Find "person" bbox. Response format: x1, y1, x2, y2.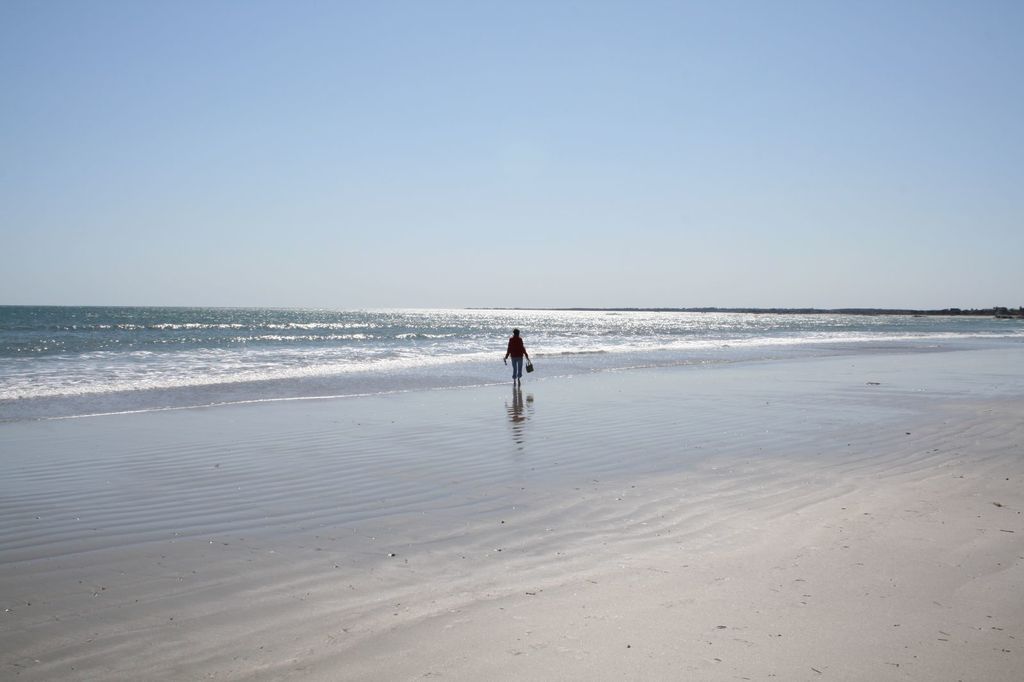
504, 325, 532, 380.
